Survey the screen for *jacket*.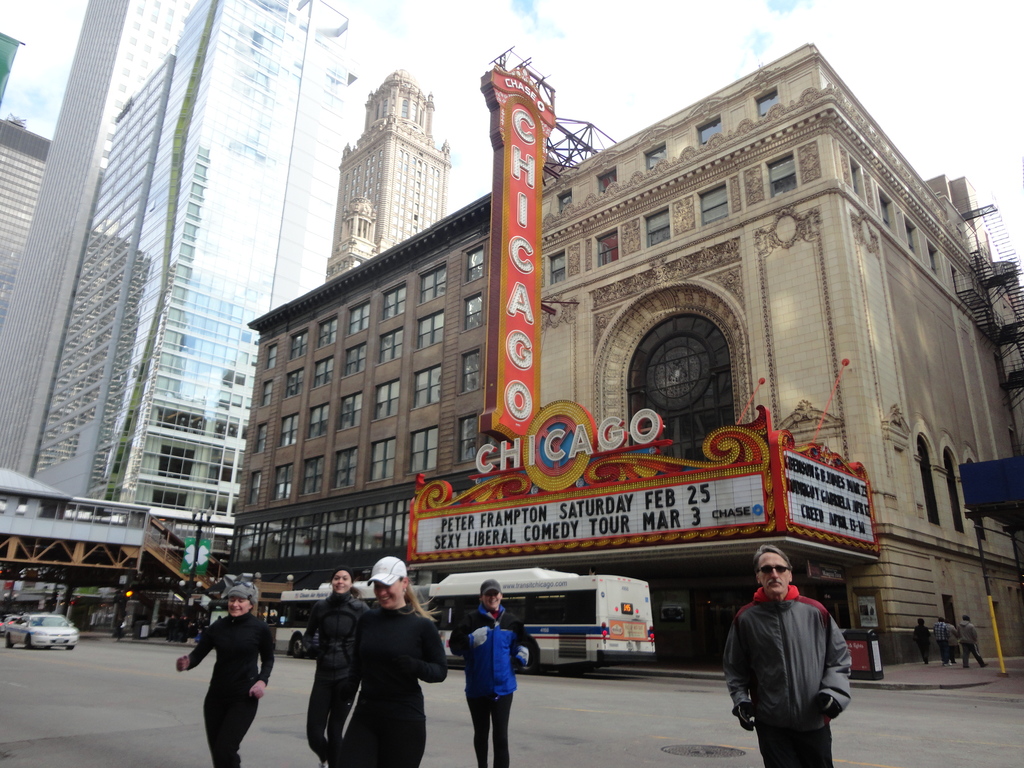
Survey found: box(721, 590, 851, 748).
